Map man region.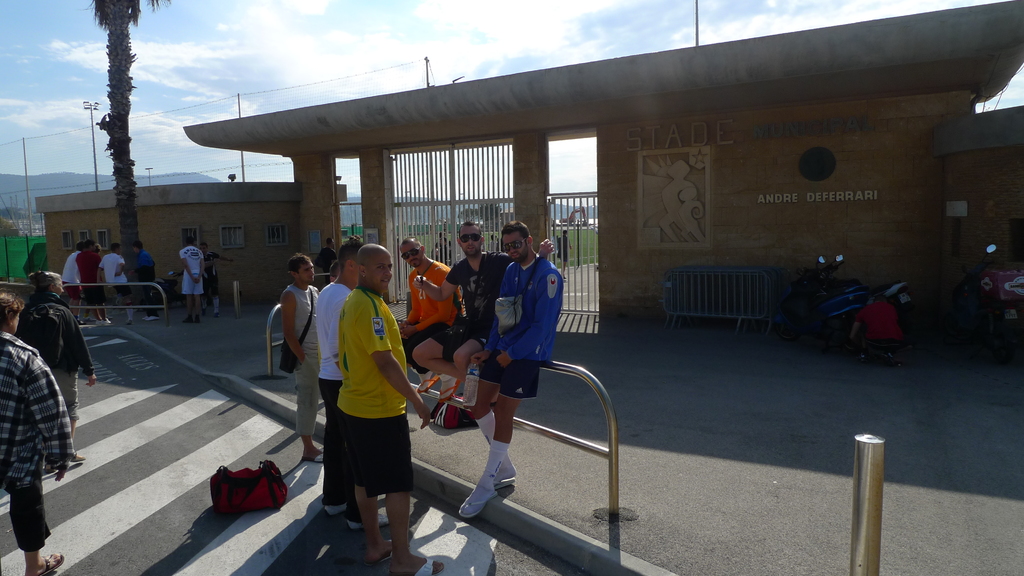
Mapped to 200:239:237:319.
